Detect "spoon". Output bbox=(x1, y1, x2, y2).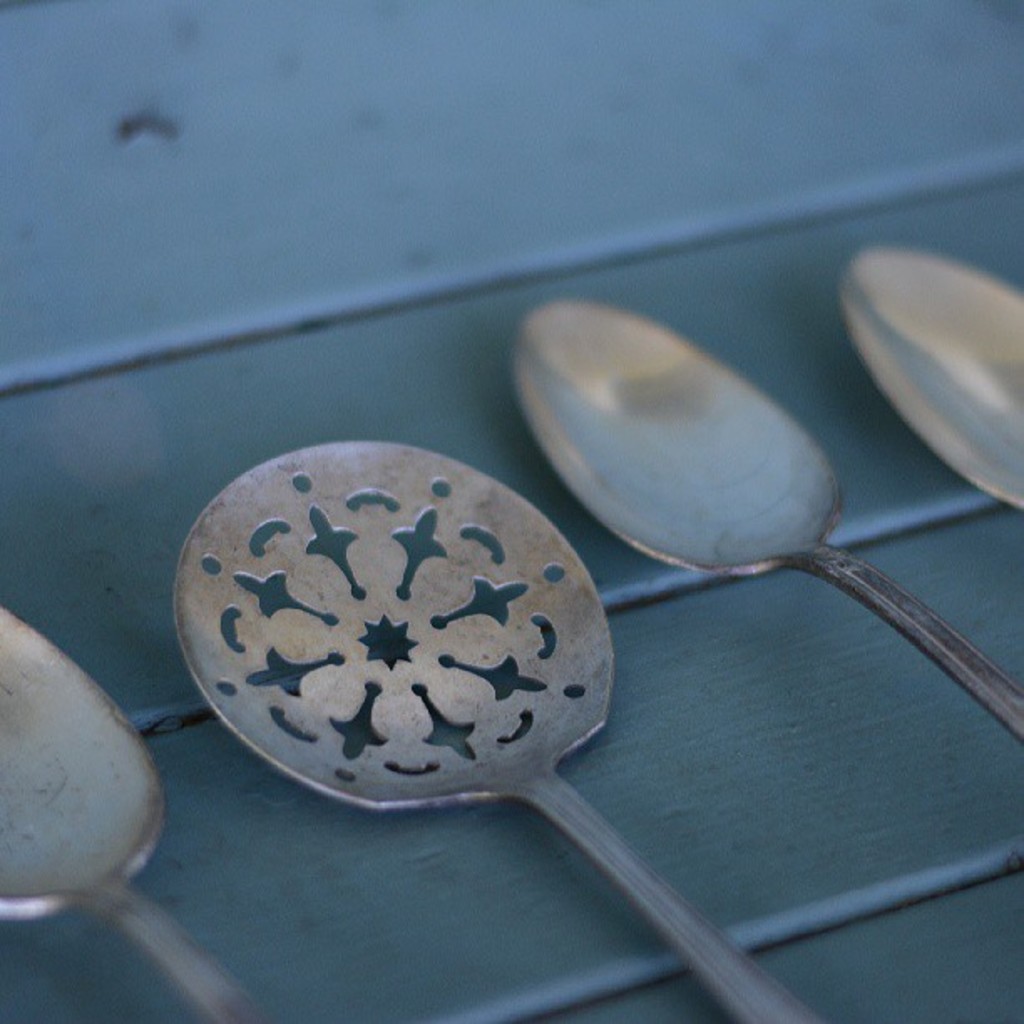
bbox=(0, 604, 278, 1022).
